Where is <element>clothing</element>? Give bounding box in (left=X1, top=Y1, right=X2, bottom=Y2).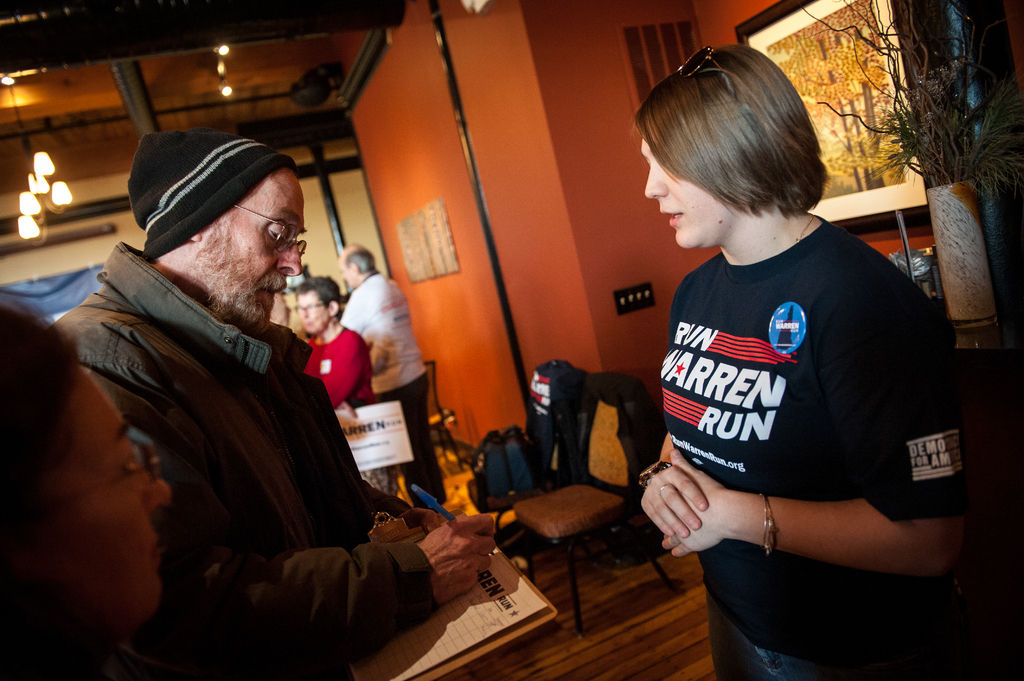
(left=326, top=275, right=438, bottom=508).
